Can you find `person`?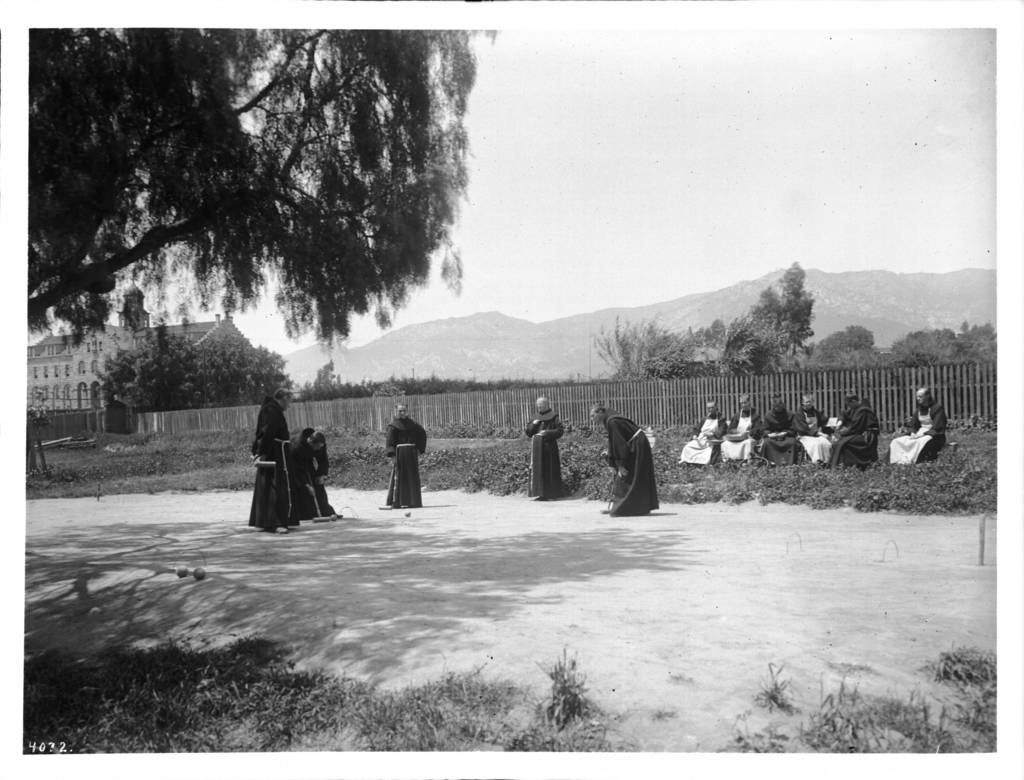
Yes, bounding box: pyautogui.locateOnScreen(314, 435, 340, 513).
